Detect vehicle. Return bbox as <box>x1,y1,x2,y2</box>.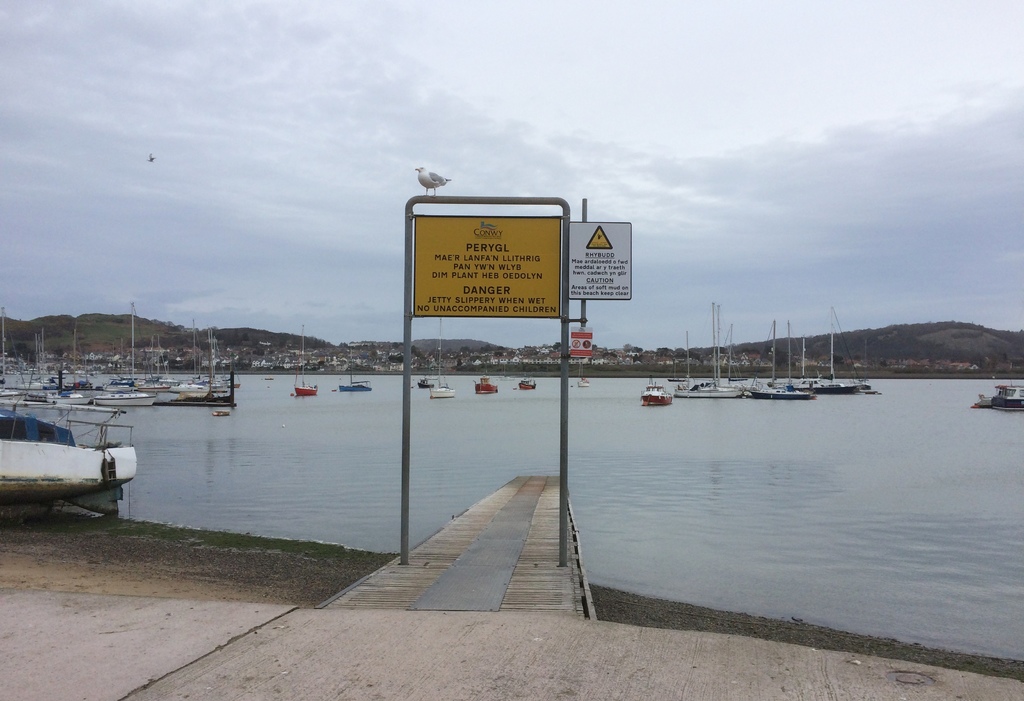
<box>814,314,877,395</box>.
